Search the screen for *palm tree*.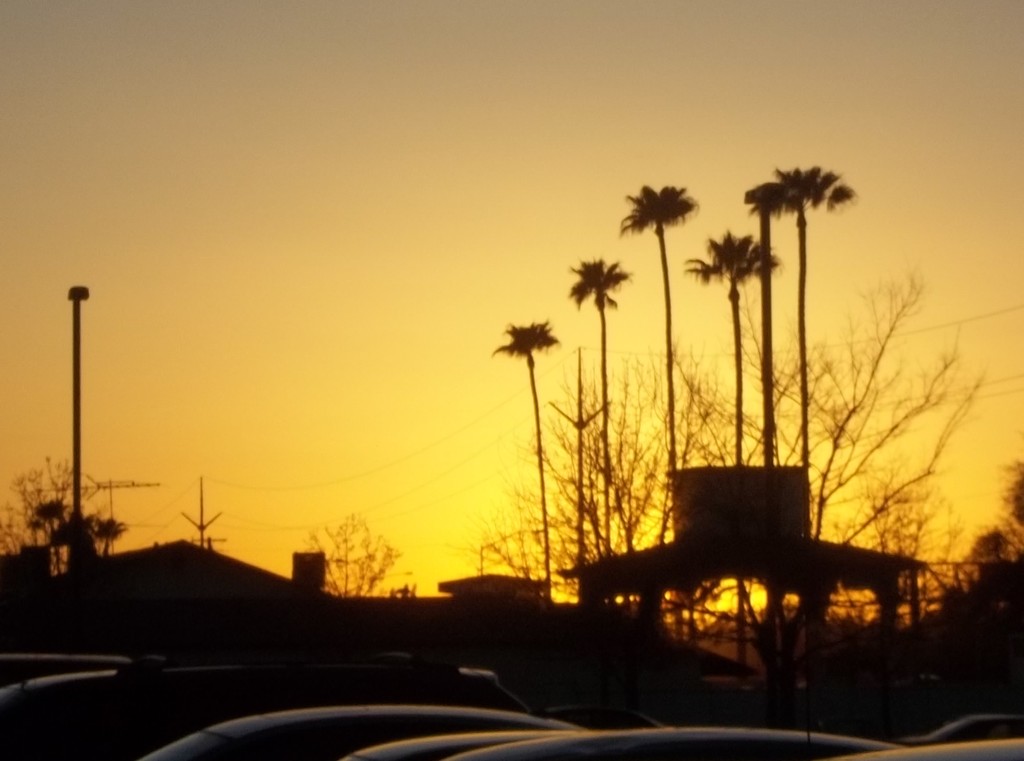
Found at 574 248 625 588.
